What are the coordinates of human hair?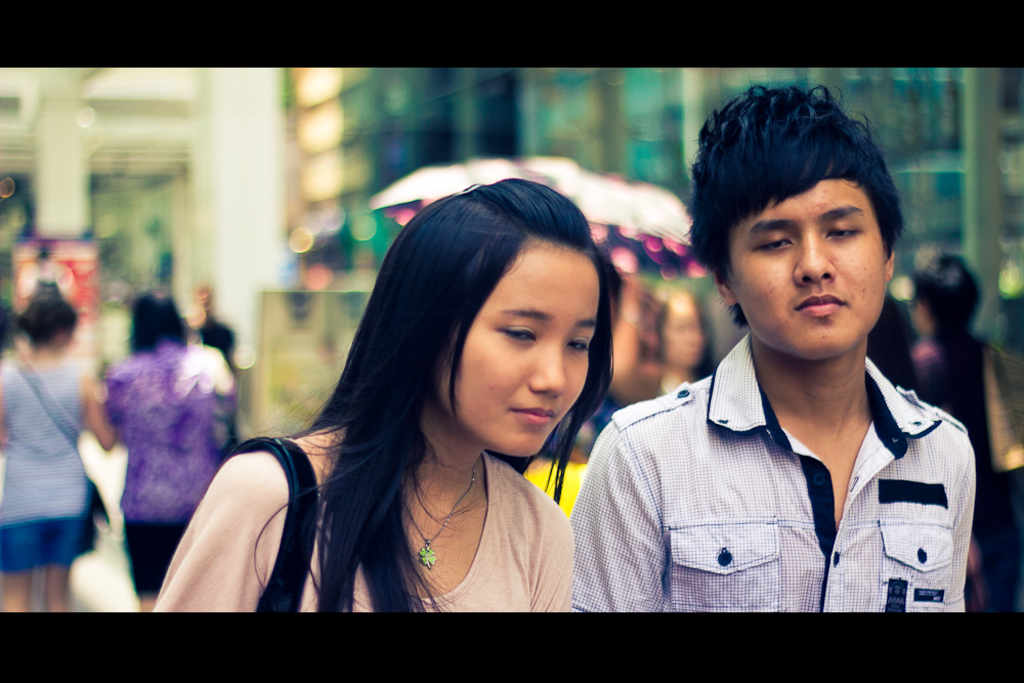
x1=909, y1=245, x2=986, y2=340.
